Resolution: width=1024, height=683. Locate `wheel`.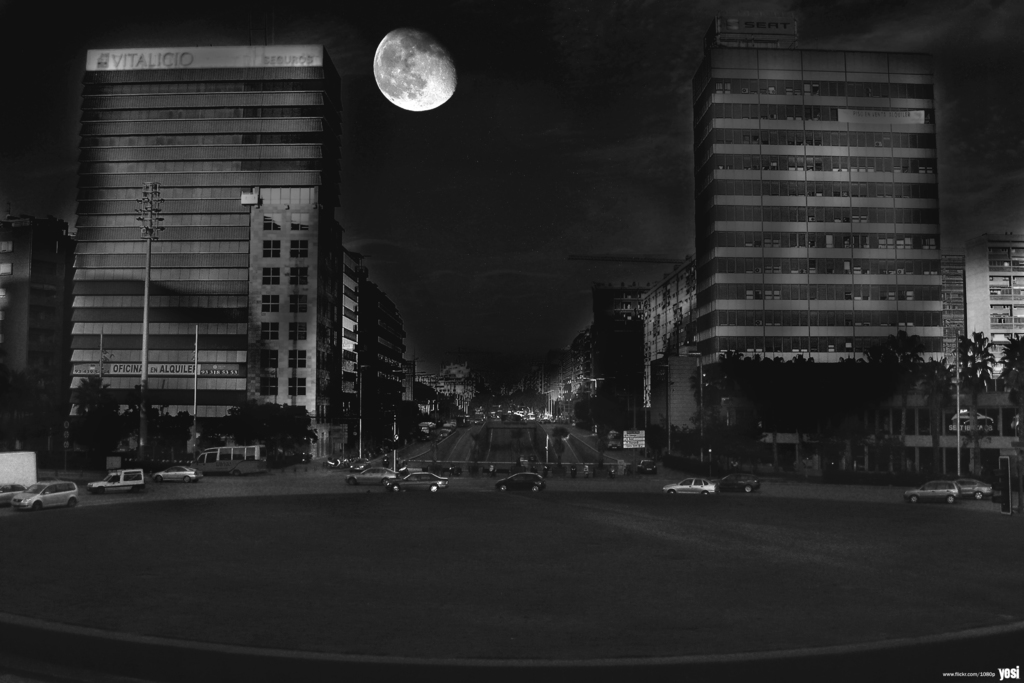
box(948, 494, 959, 506).
